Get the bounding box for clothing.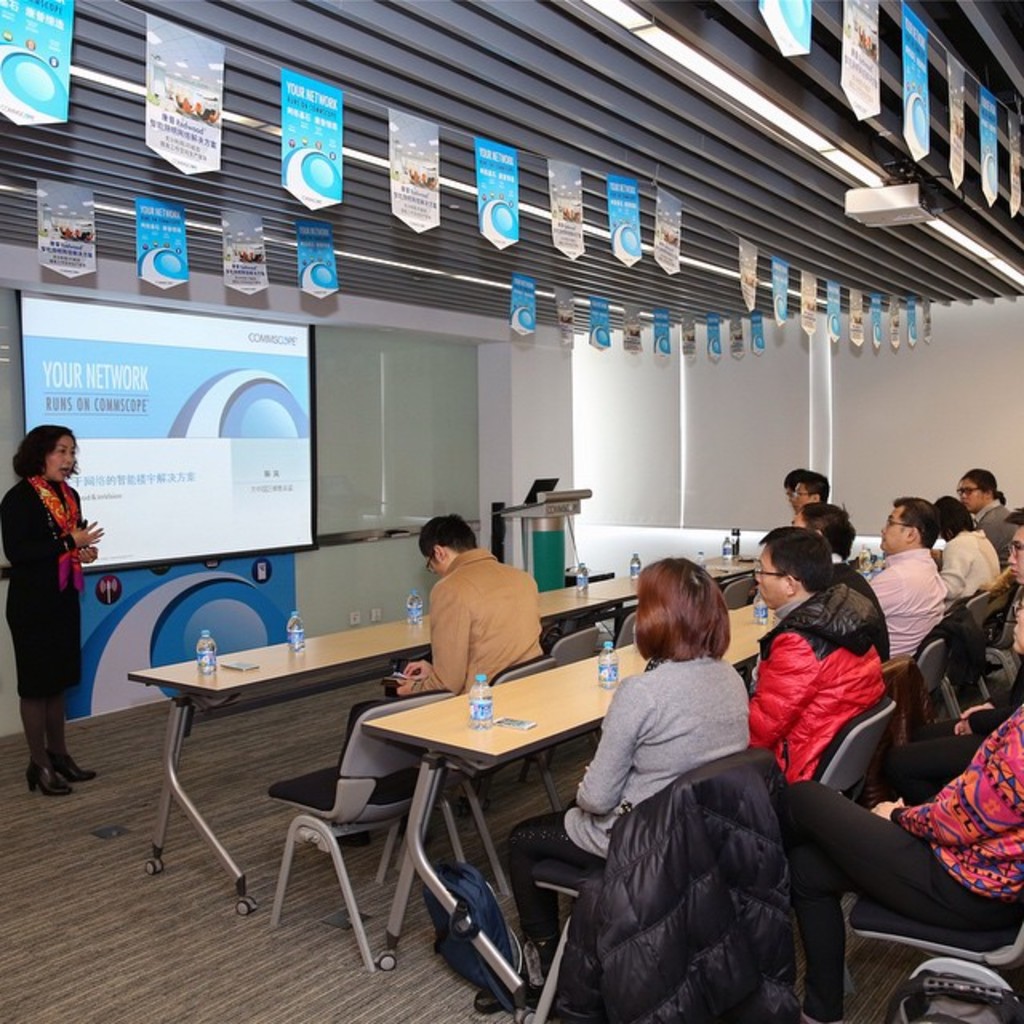
select_region(437, 549, 538, 696).
